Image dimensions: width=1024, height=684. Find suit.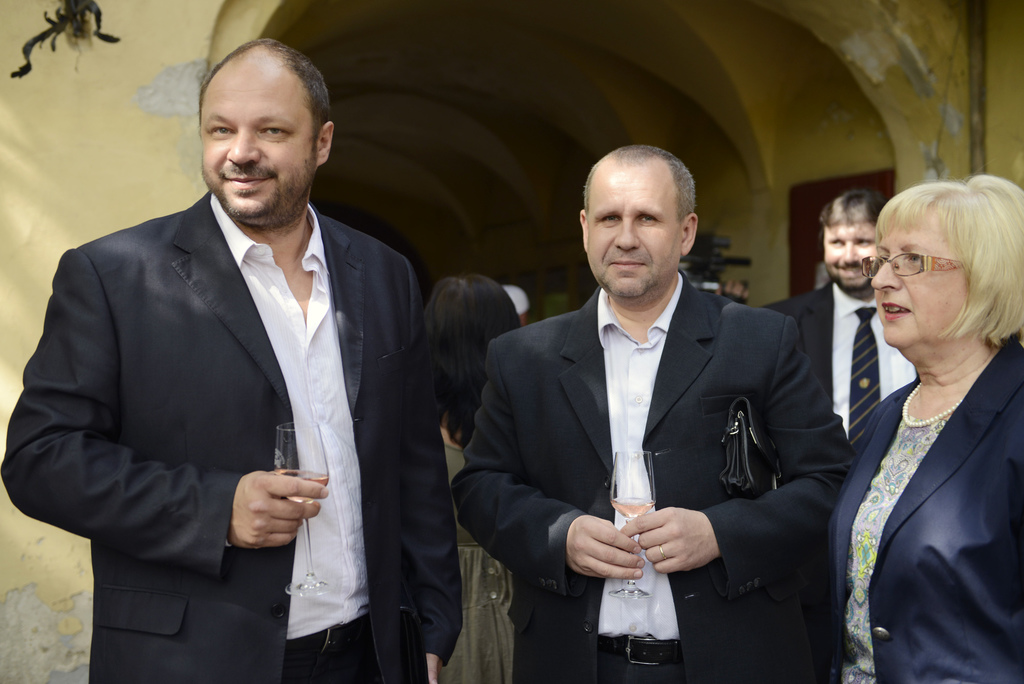
(left=34, top=33, right=429, bottom=667).
